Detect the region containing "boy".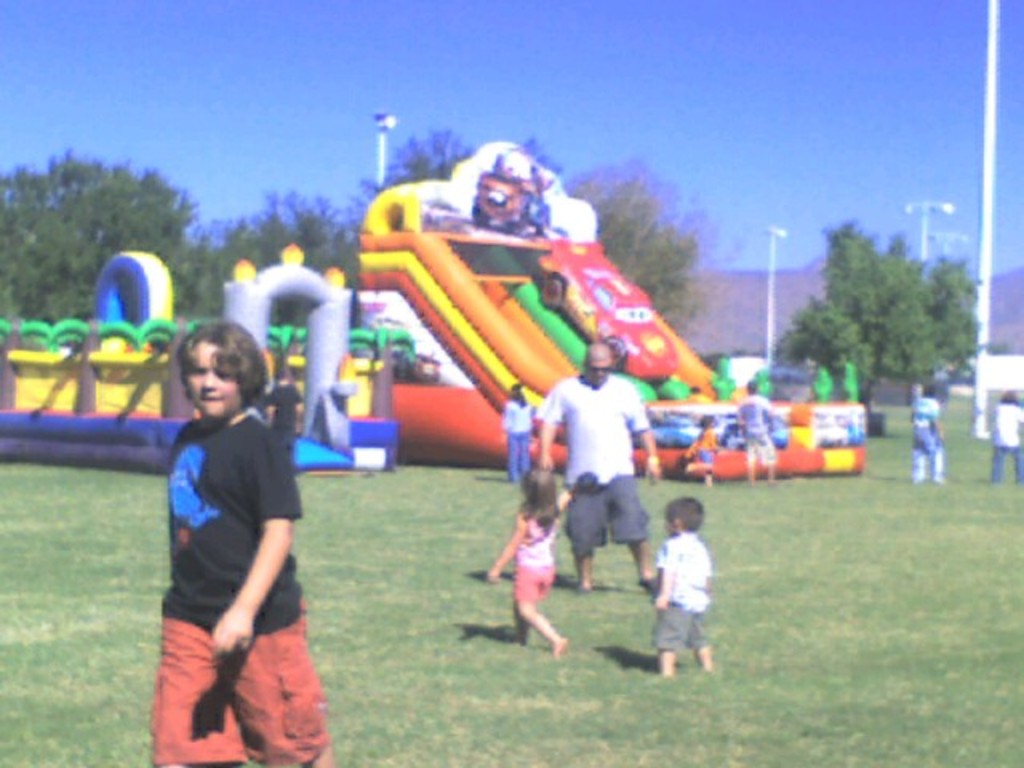
Rect(904, 381, 958, 490).
